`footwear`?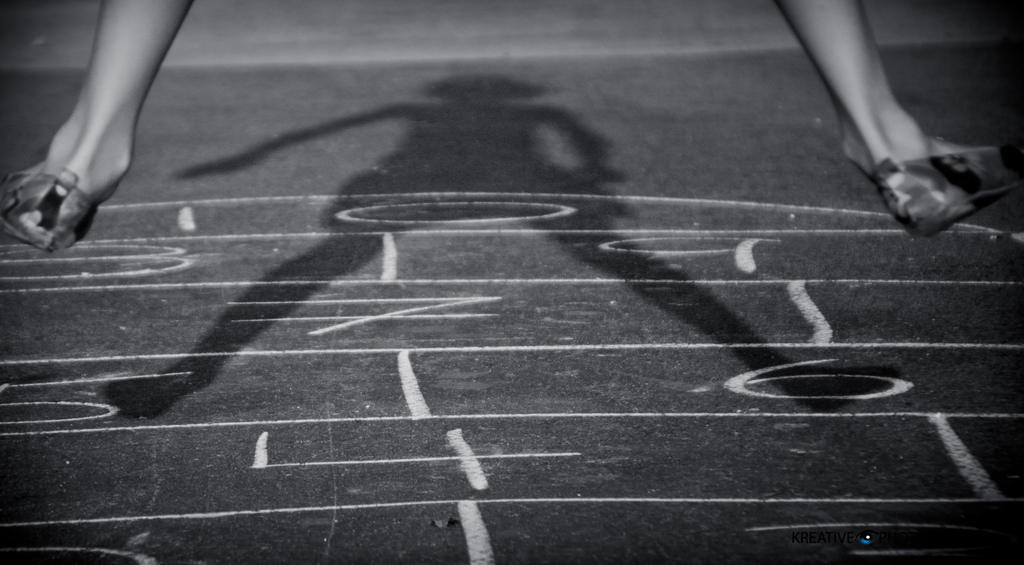
crop(863, 142, 1023, 231)
